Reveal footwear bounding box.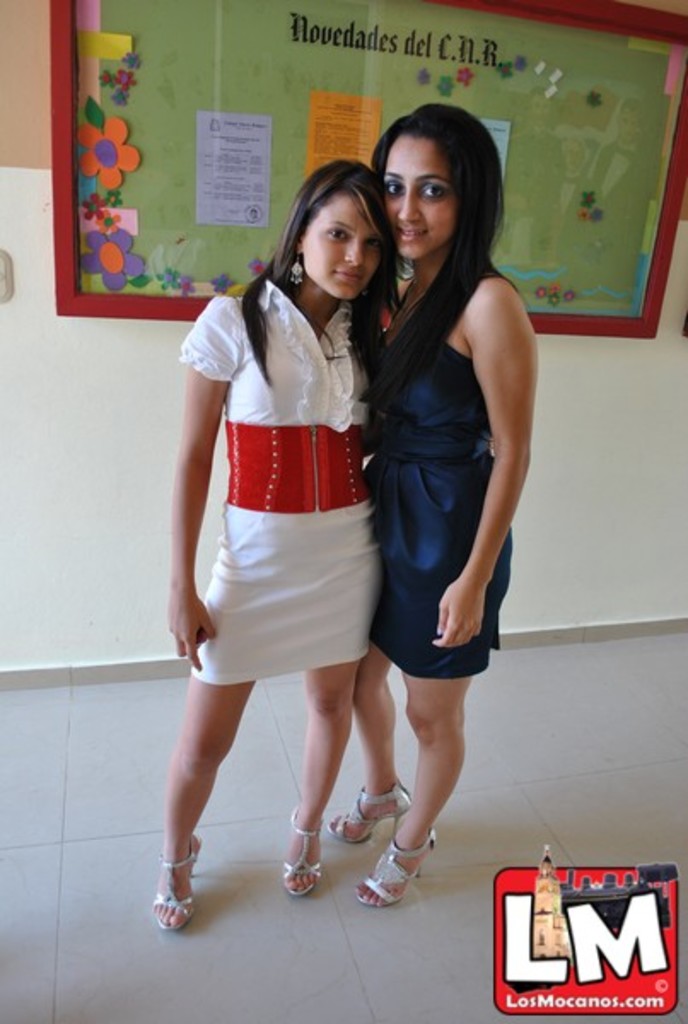
Revealed: BBox(362, 821, 439, 910).
